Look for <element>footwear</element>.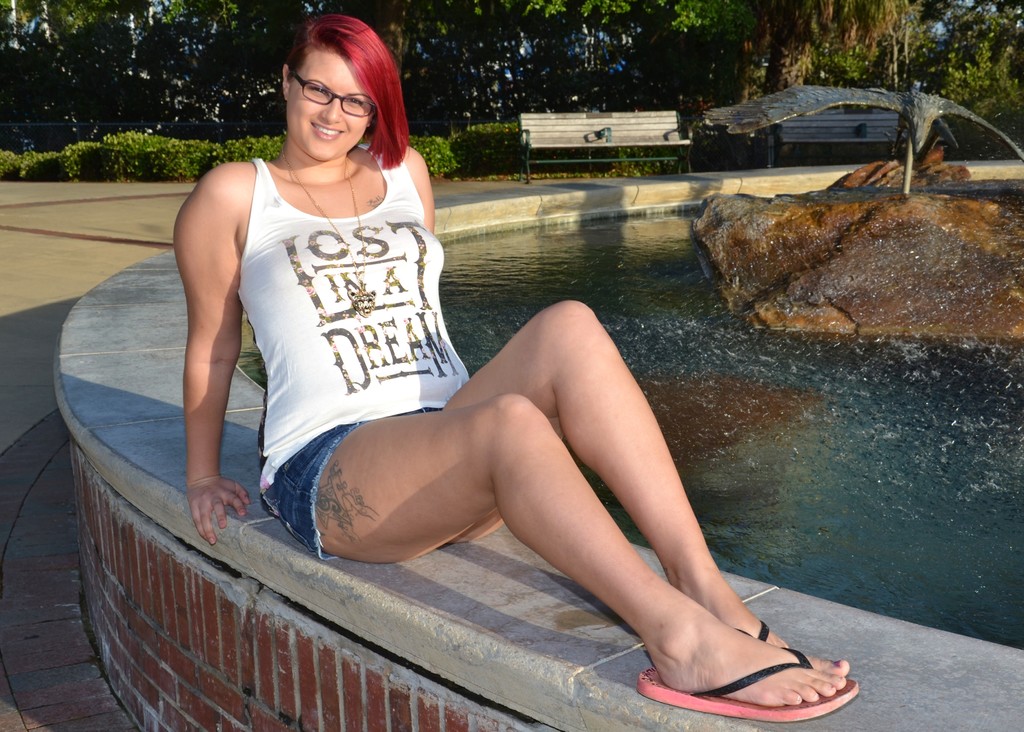
Found: (left=635, top=644, right=859, bottom=726).
